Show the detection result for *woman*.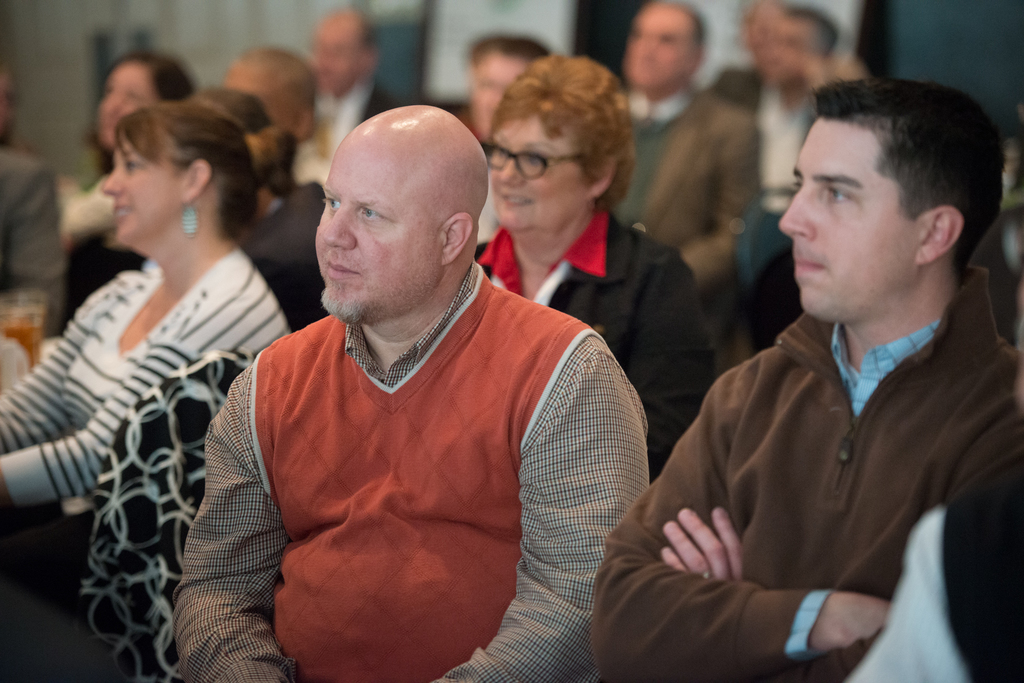
(49,54,190,257).
